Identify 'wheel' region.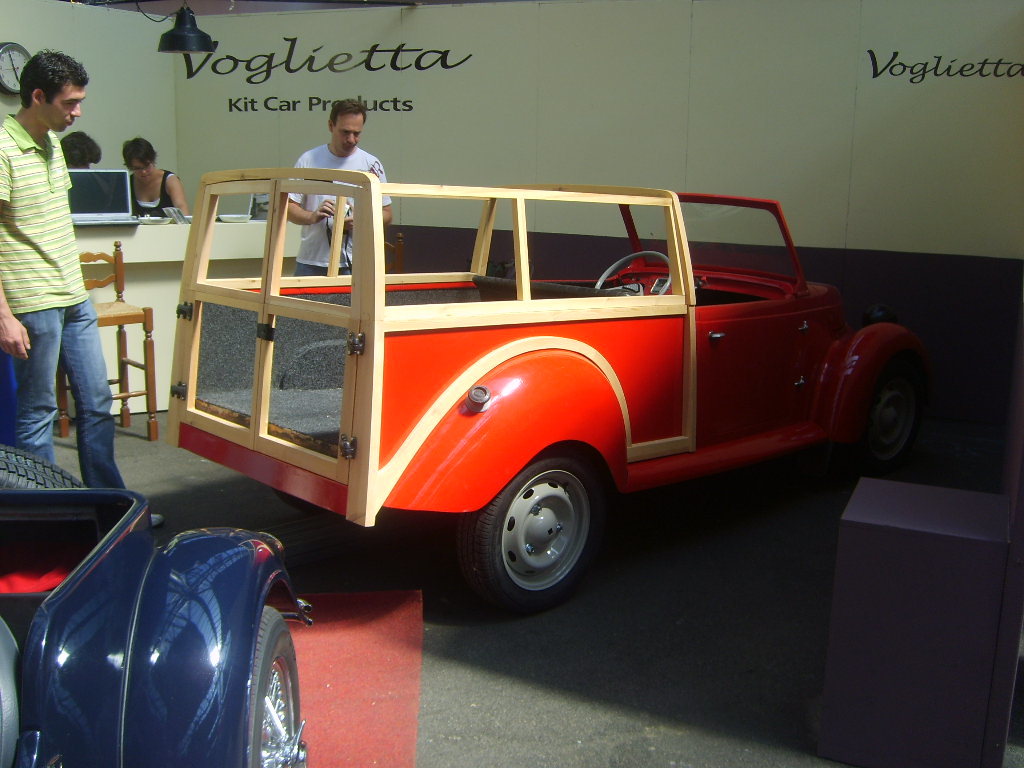
Region: <region>573, 250, 669, 301</region>.
